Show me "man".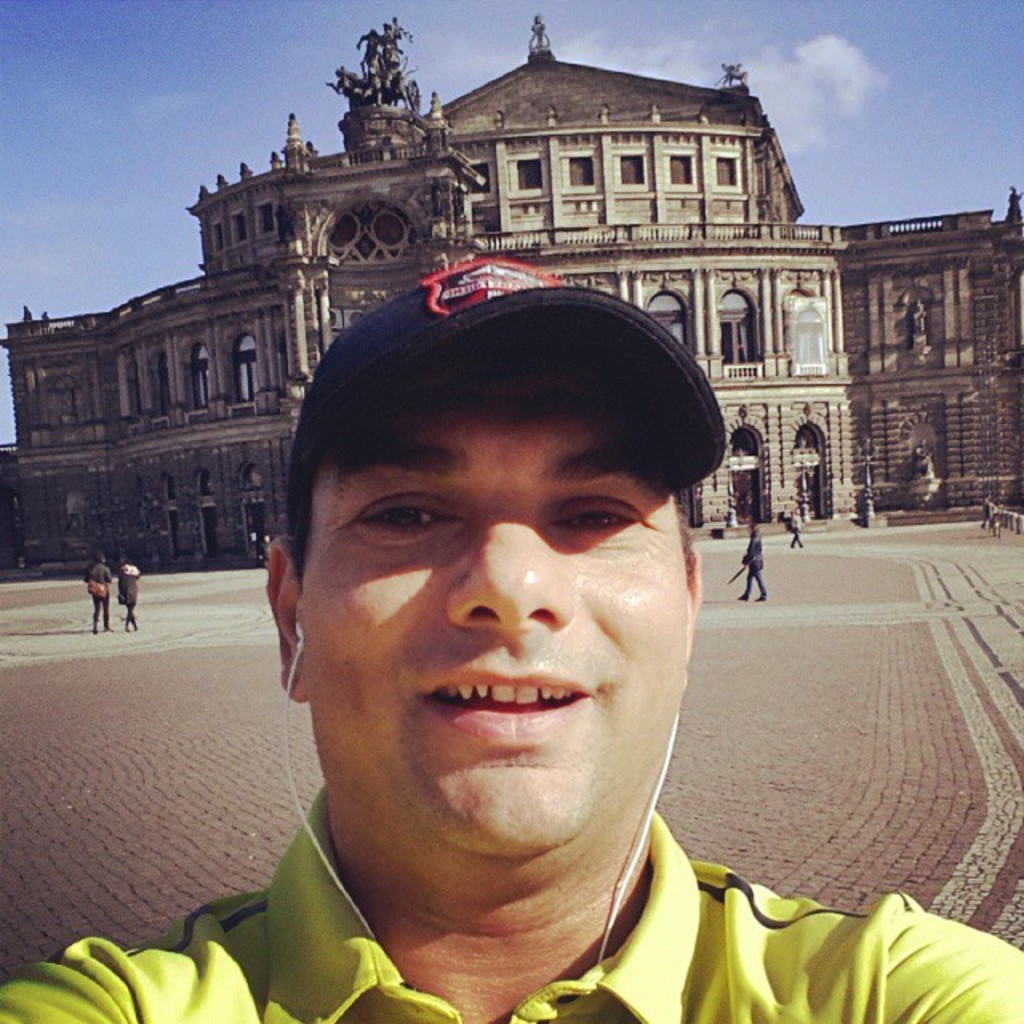
"man" is here: (left=78, top=552, right=114, bottom=630).
